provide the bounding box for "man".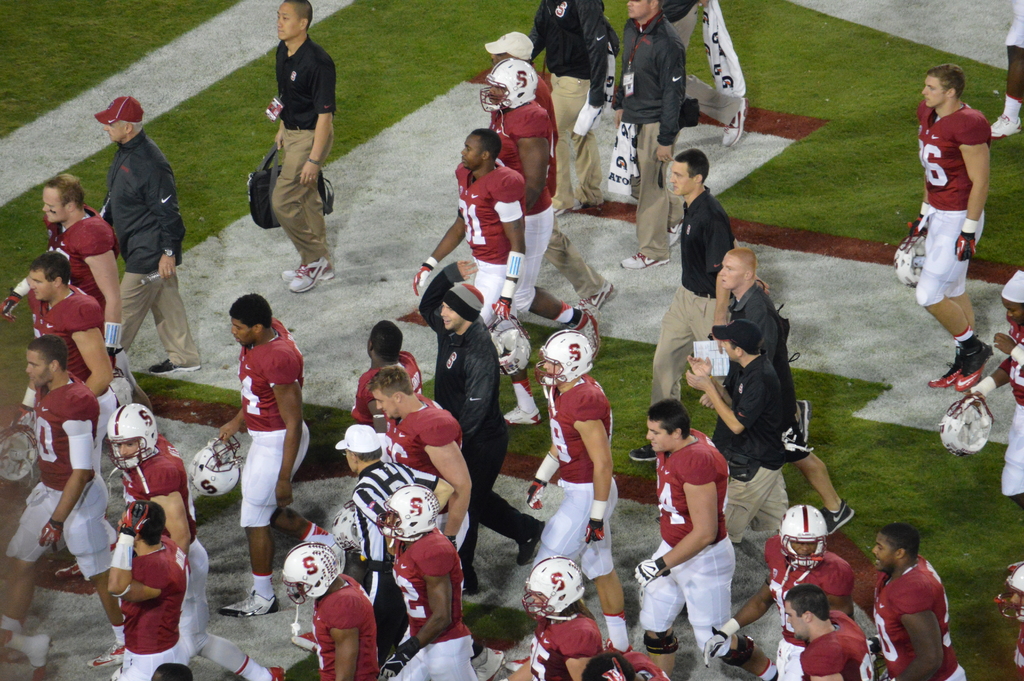
(x1=867, y1=523, x2=976, y2=680).
